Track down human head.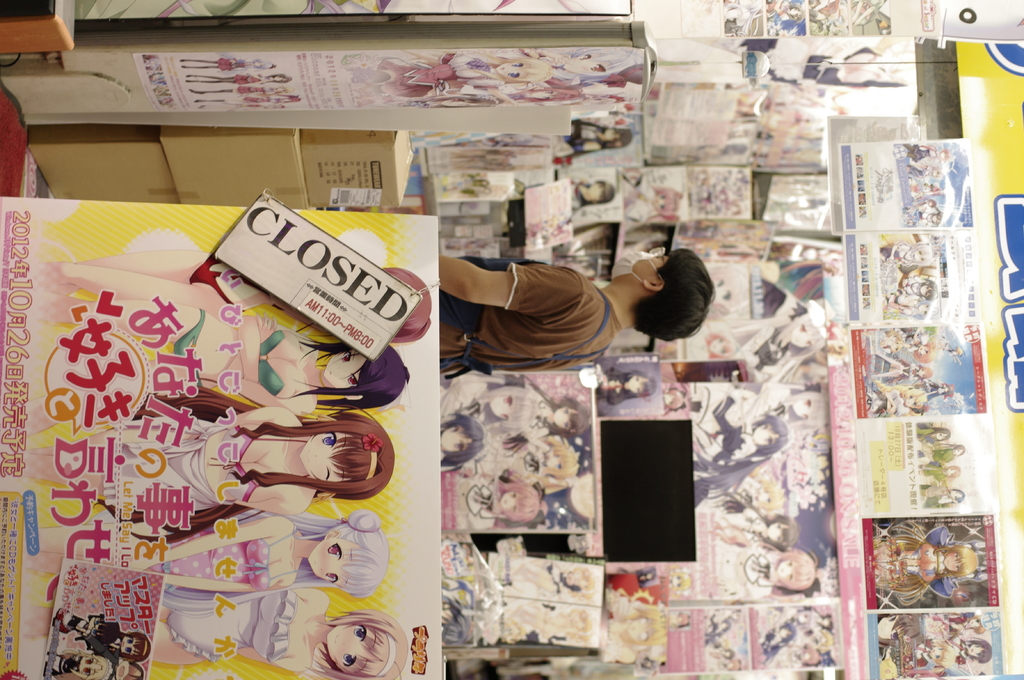
Tracked to 772:550:820:590.
